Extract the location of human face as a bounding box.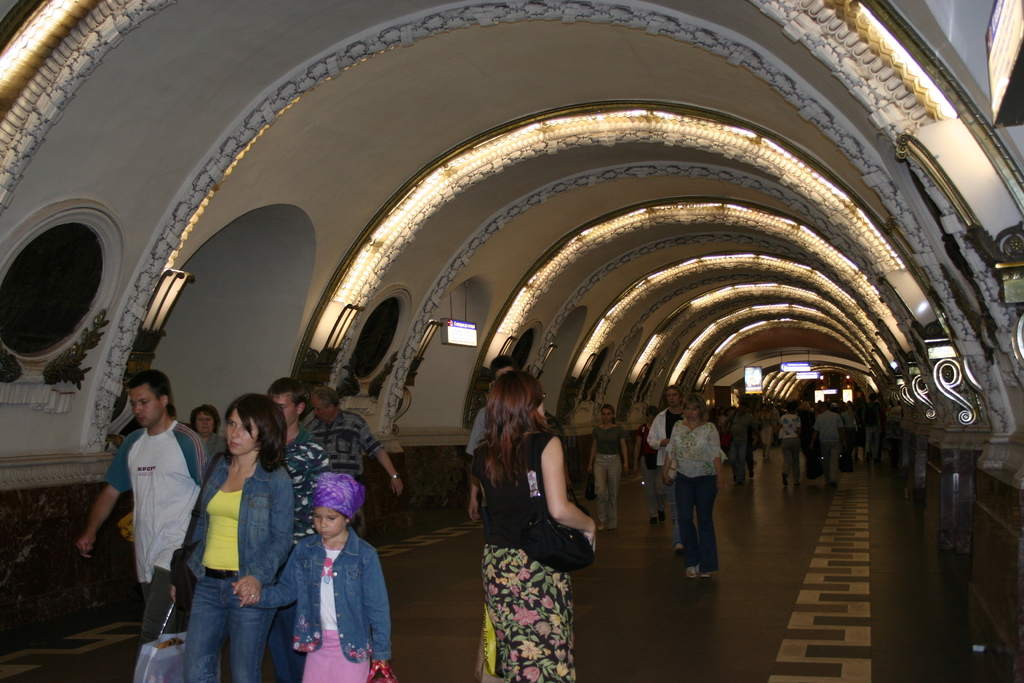
select_region(228, 409, 261, 455).
